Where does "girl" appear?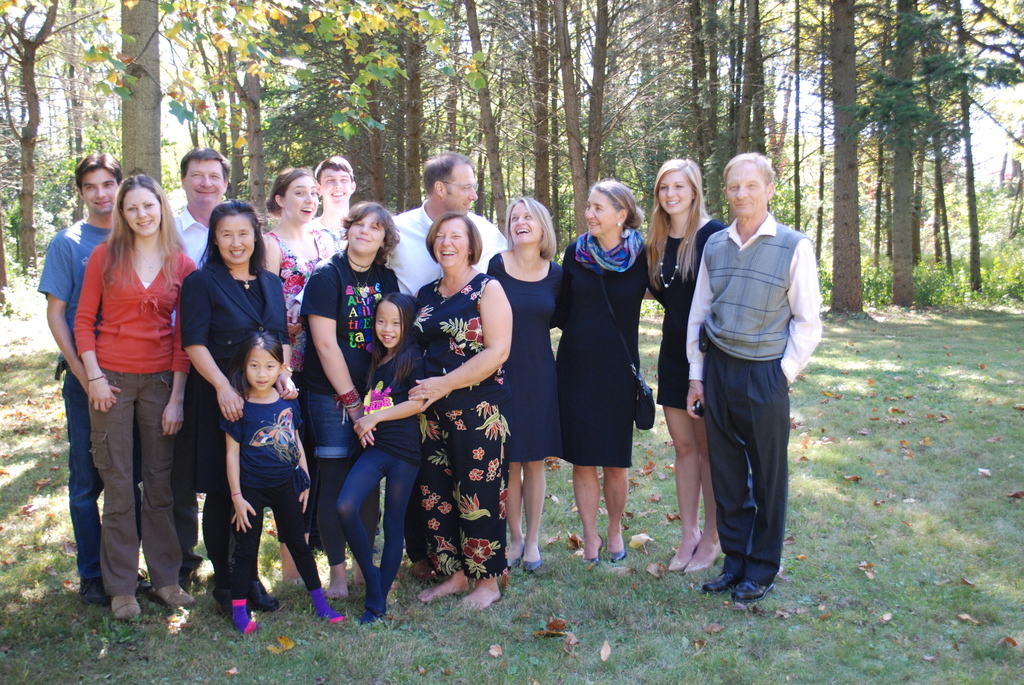
Appears at left=341, top=290, right=423, bottom=622.
